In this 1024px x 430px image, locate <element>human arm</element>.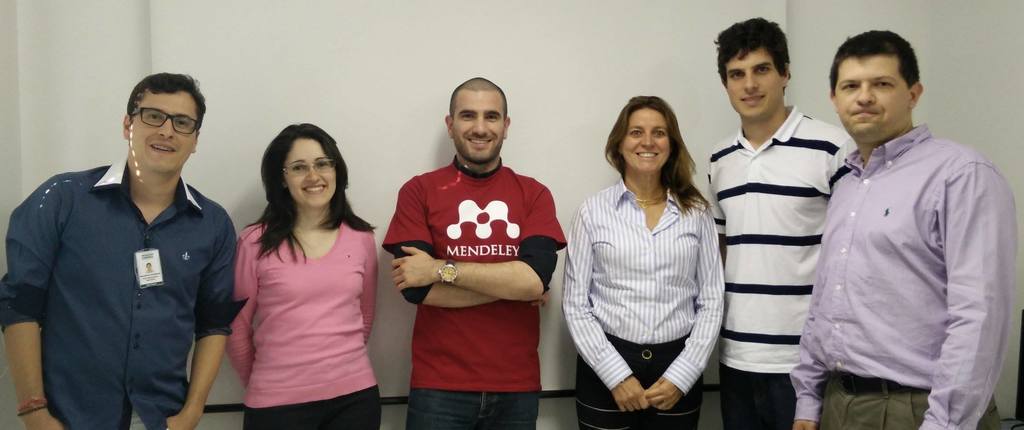
Bounding box: box(790, 324, 824, 429).
